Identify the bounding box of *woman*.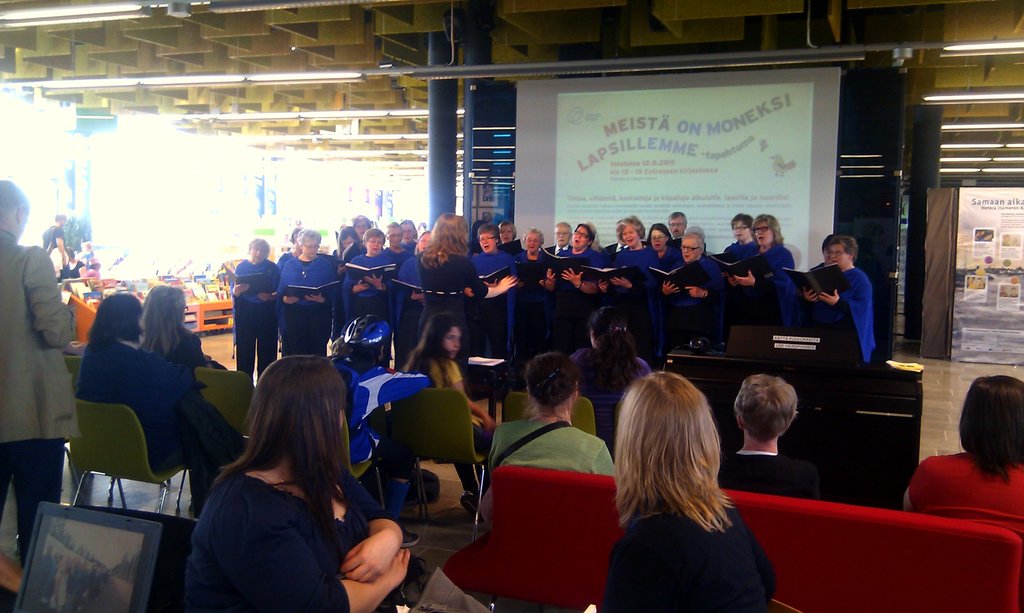
box(275, 225, 303, 273).
